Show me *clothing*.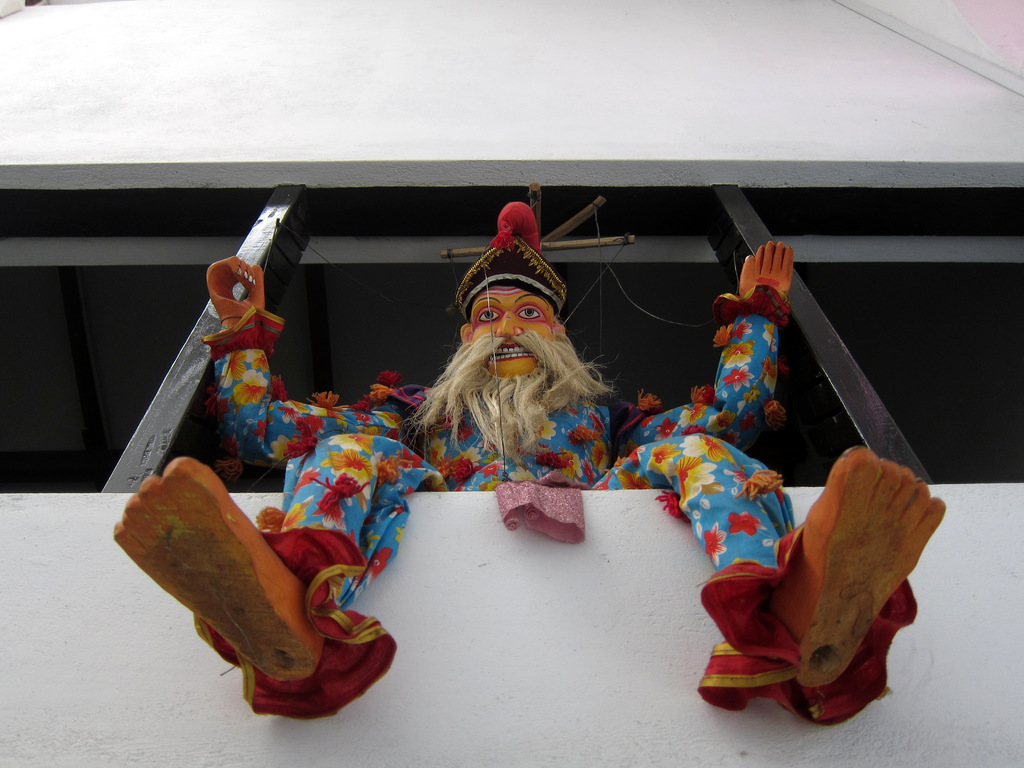
*clothing* is here: {"left": 203, "top": 283, "right": 916, "bottom": 727}.
